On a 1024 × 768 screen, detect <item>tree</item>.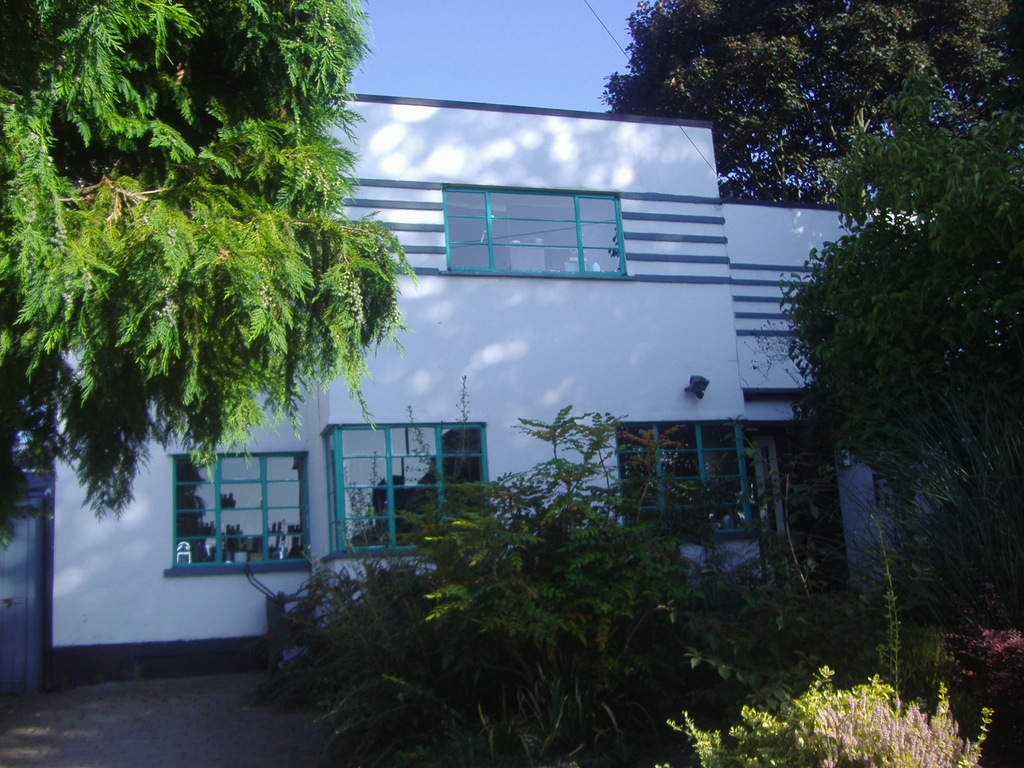
(0, 0, 416, 554).
